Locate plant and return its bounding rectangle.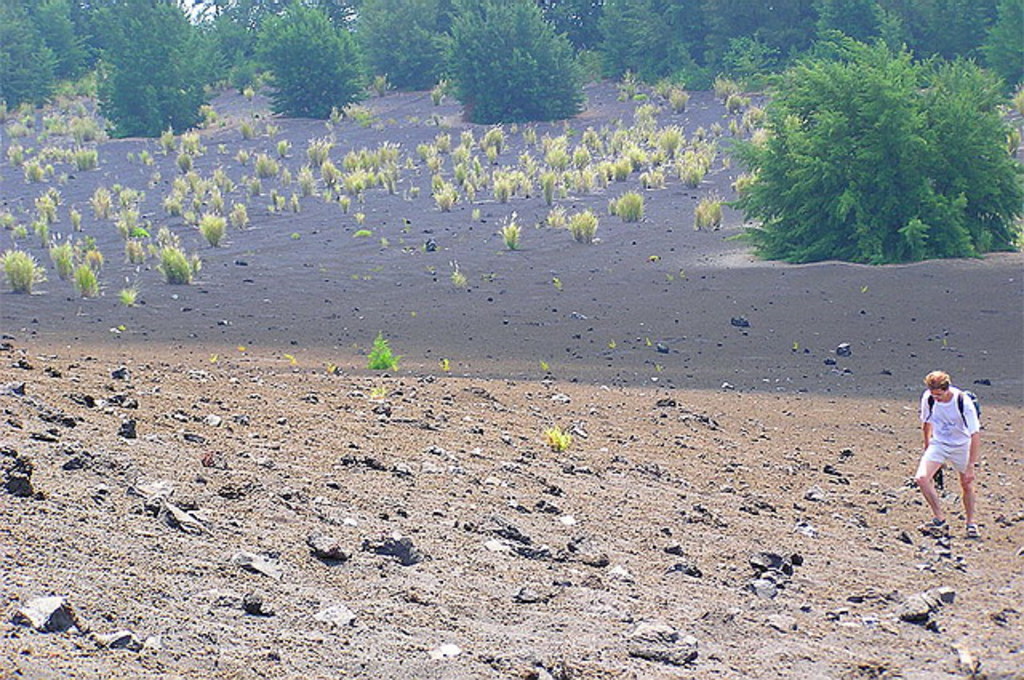
Rect(435, 354, 451, 374).
